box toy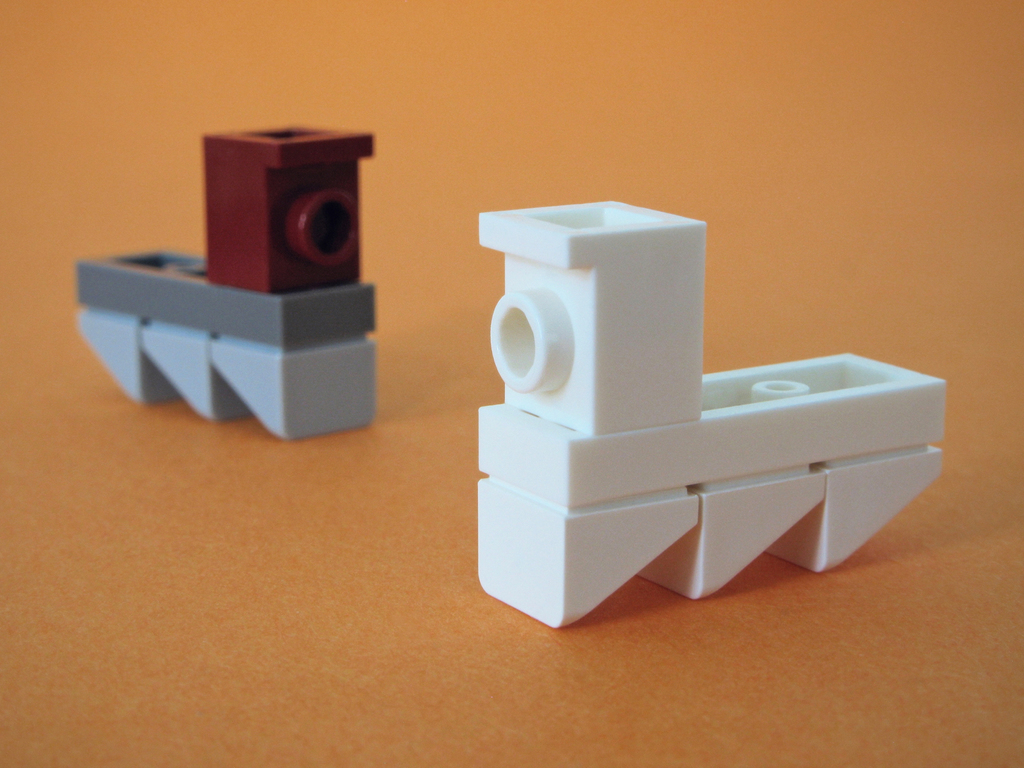
bbox=(500, 197, 975, 623)
